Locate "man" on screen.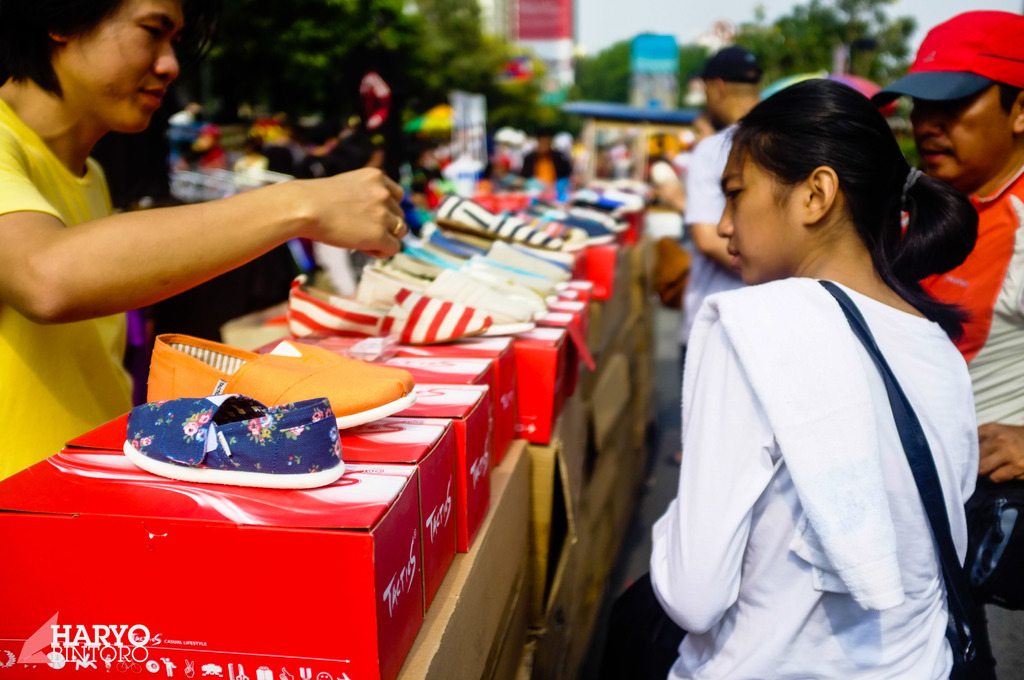
On screen at <box>0,0,415,479</box>.
